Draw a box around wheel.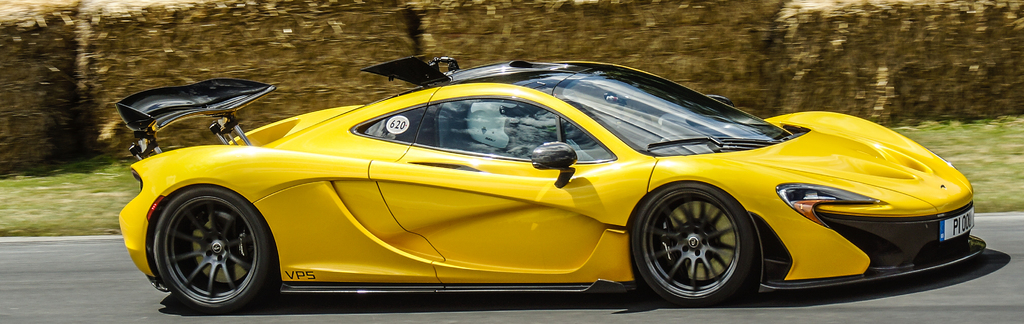
[x1=637, y1=187, x2=758, y2=299].
